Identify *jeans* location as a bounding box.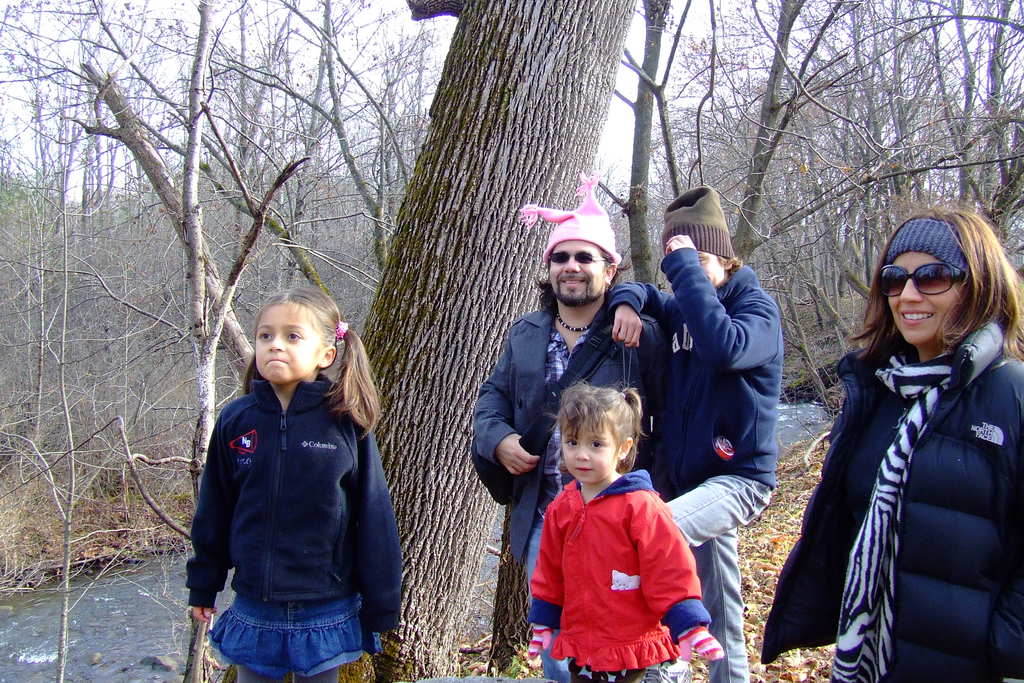
x1=525 y1=483 x2=566 y2=682.
